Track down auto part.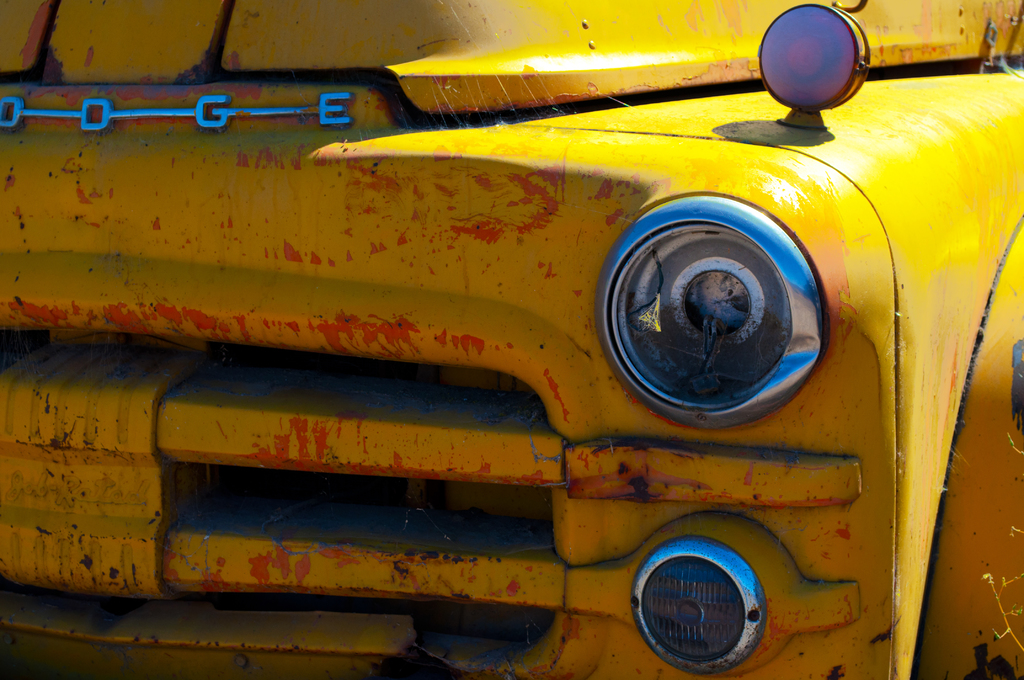
Tracked to {"left": 632, "top": 531, "right": 768, "bottom": 679}.
